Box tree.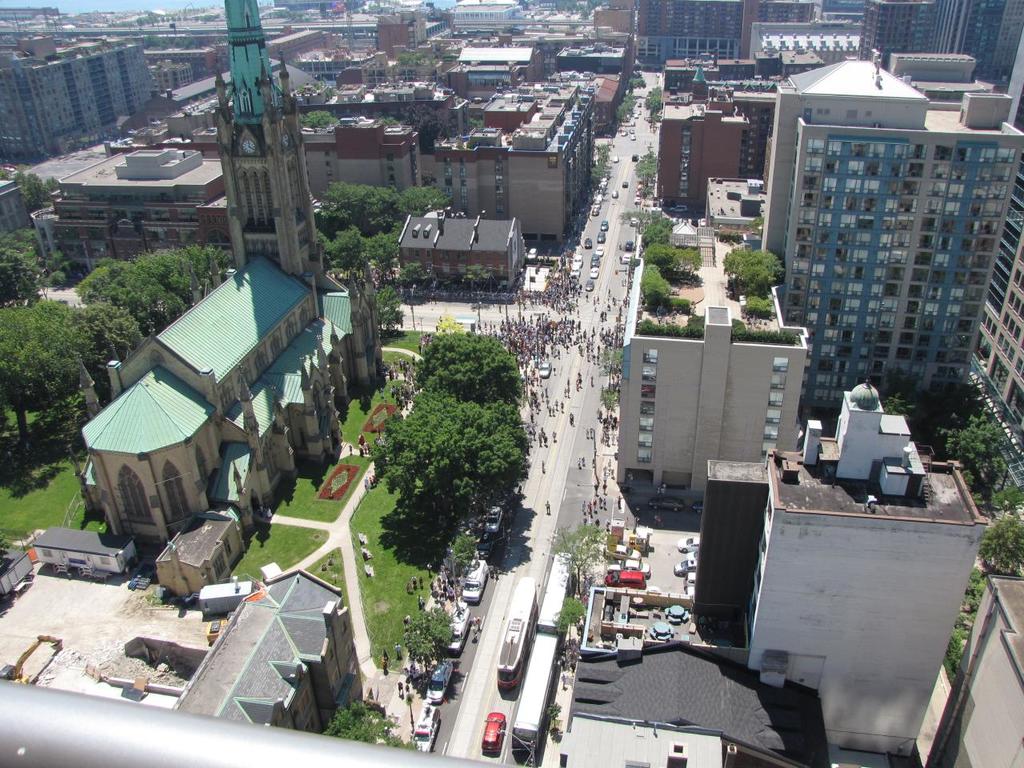
bbox=[377, 113, 394, 127].
